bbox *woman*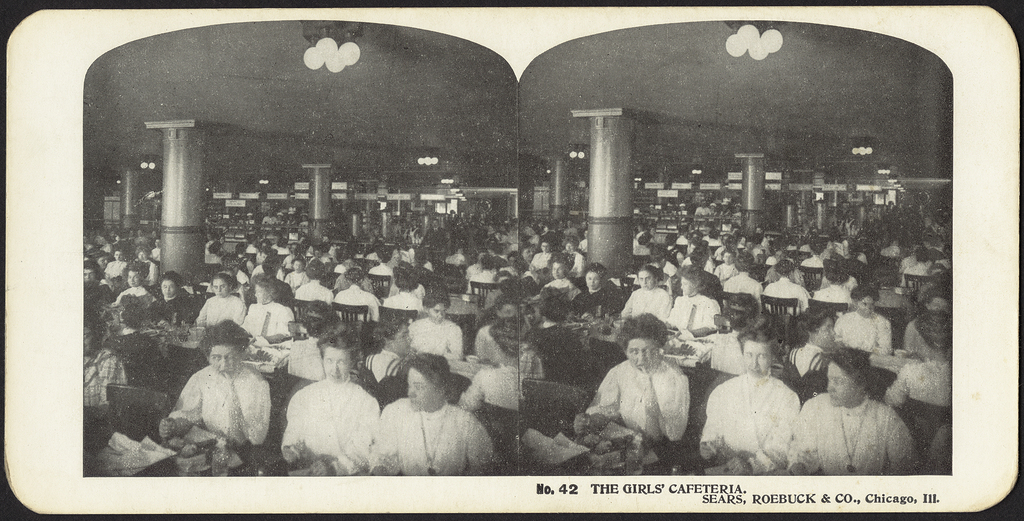
crop(336, 267, 381, 323)
